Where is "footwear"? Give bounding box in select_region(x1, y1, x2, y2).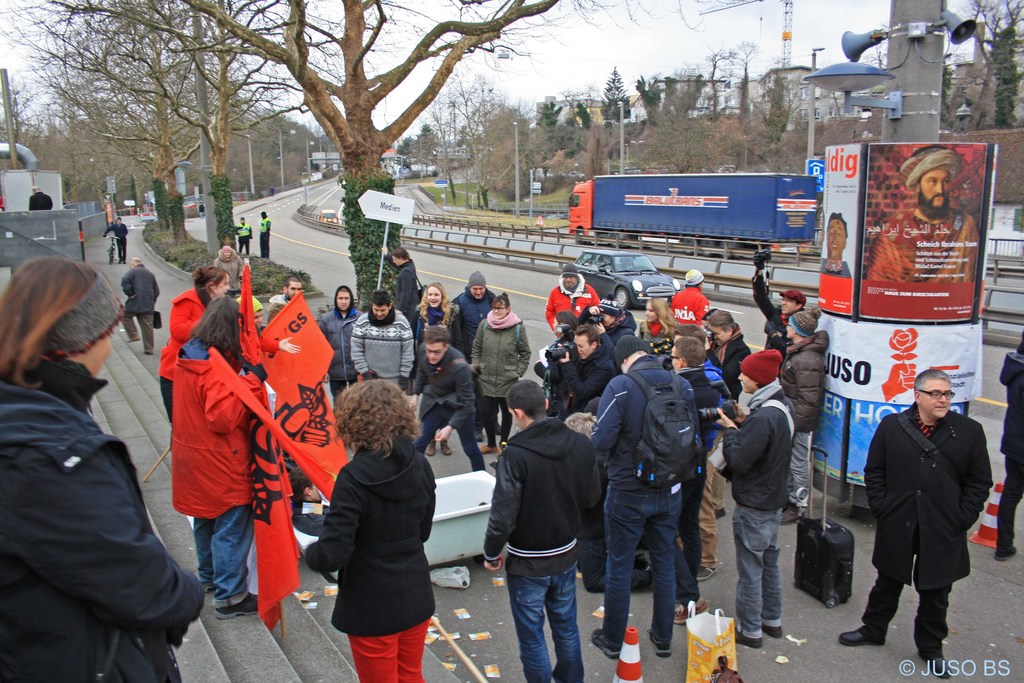
select_region(838, 627, 886, 647).
